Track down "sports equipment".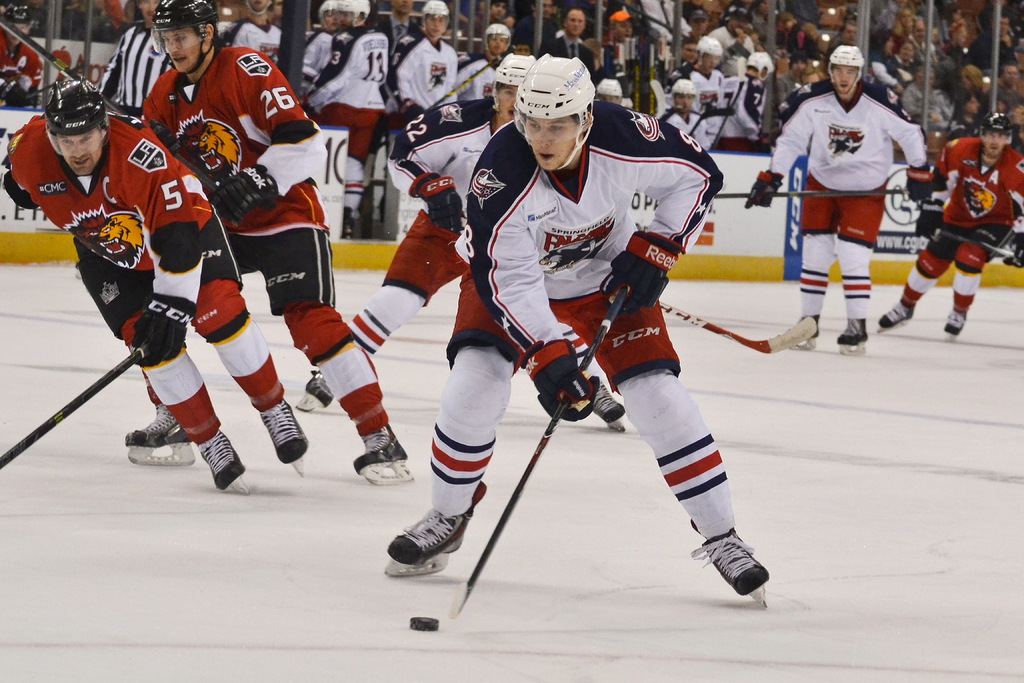
Tracked to bbox=[0, 343, 145, 473].
